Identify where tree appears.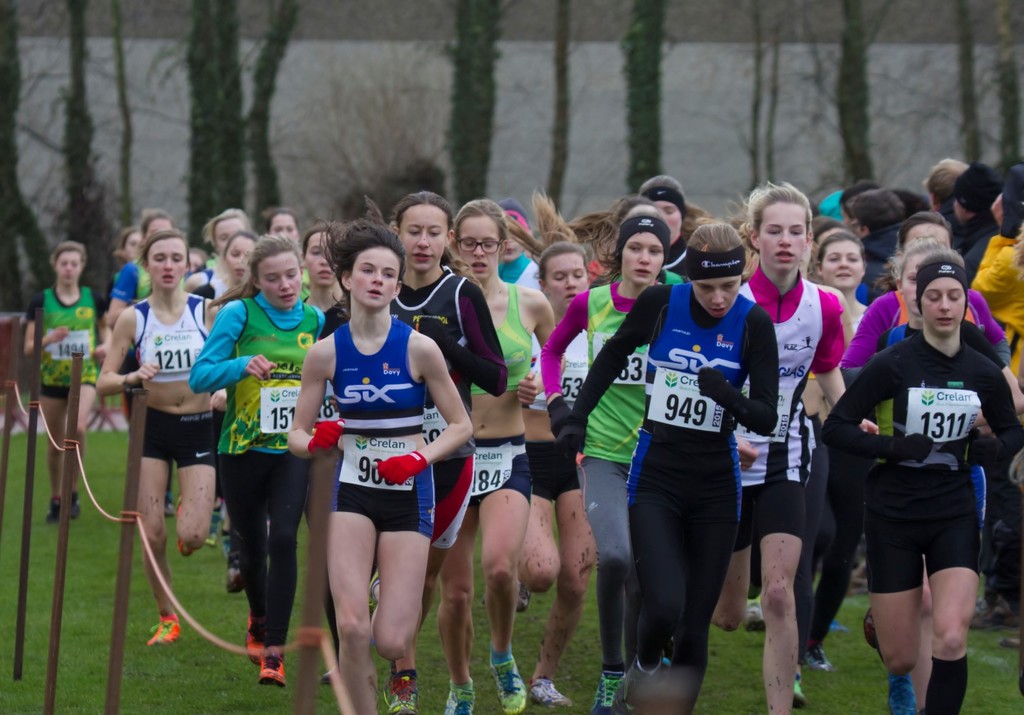
Appears at Rect(445, 0, 510, 231).
